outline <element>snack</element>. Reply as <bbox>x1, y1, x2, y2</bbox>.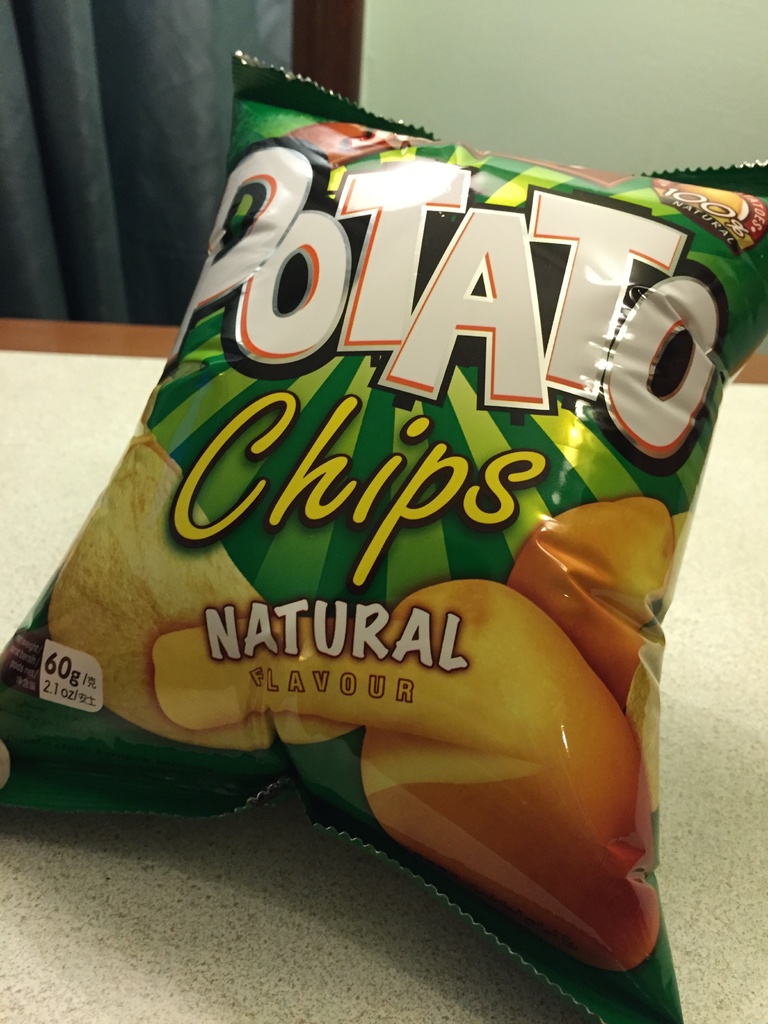
<bbox>40, 93, 703, 954</bbox>.
